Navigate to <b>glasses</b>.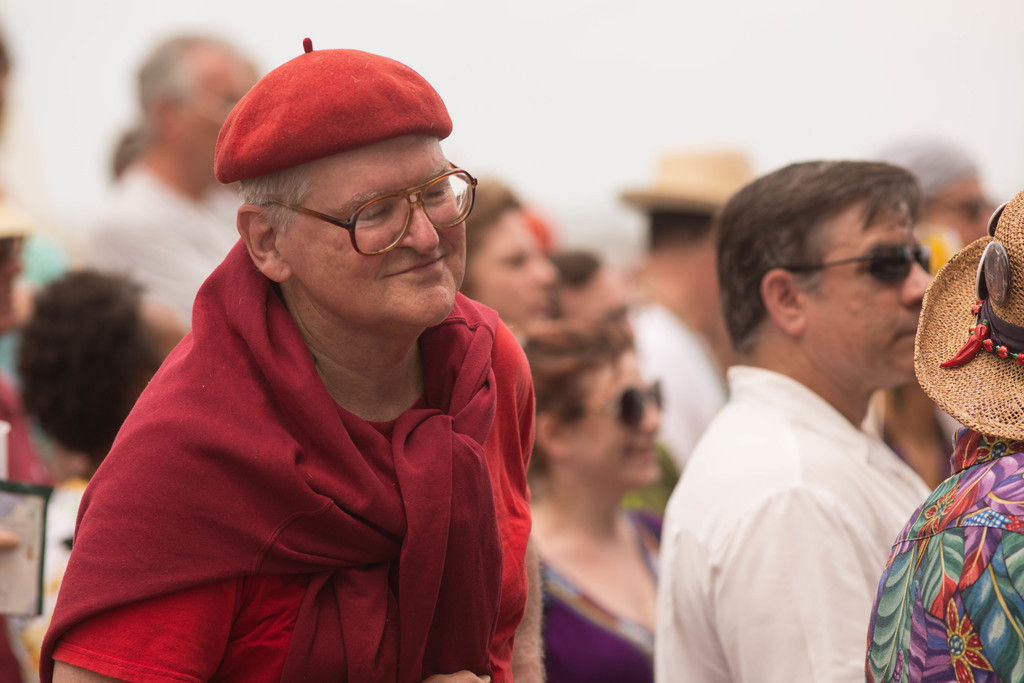
Navigation target: 550,379,674,441.
